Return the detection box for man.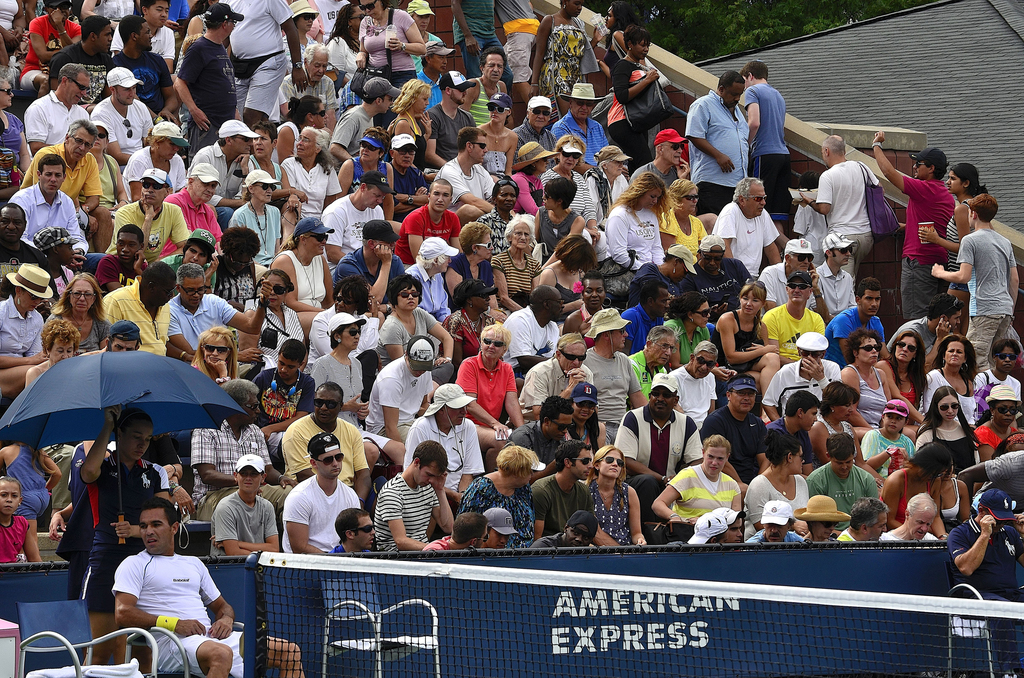
rect(824, 272, 894, 371).
